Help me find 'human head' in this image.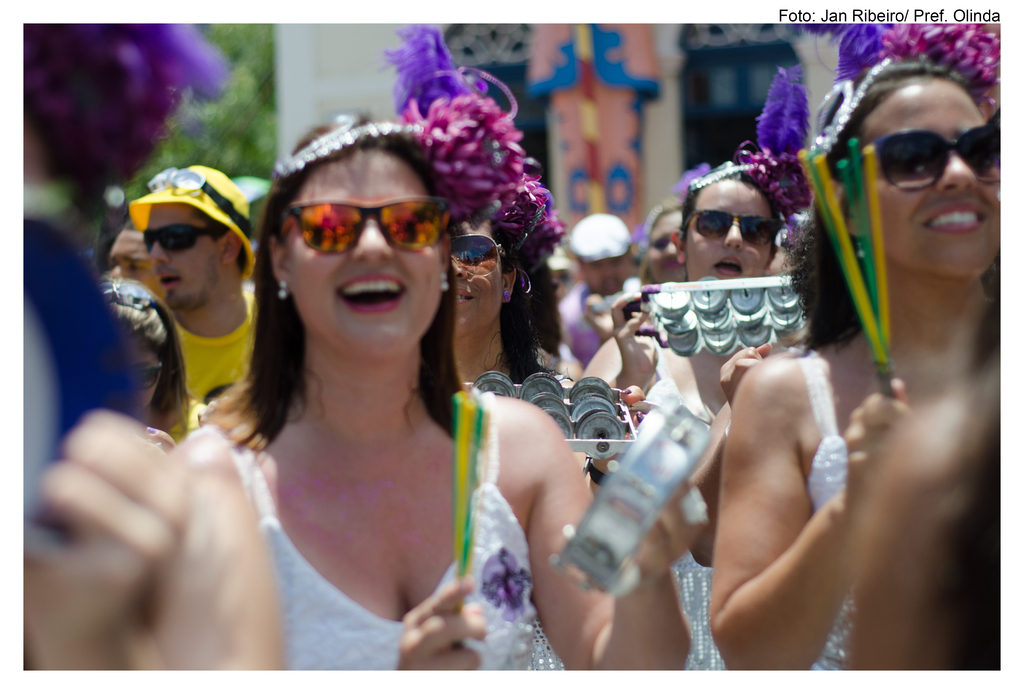
Found it: <box>635,200,687,286</box>.
